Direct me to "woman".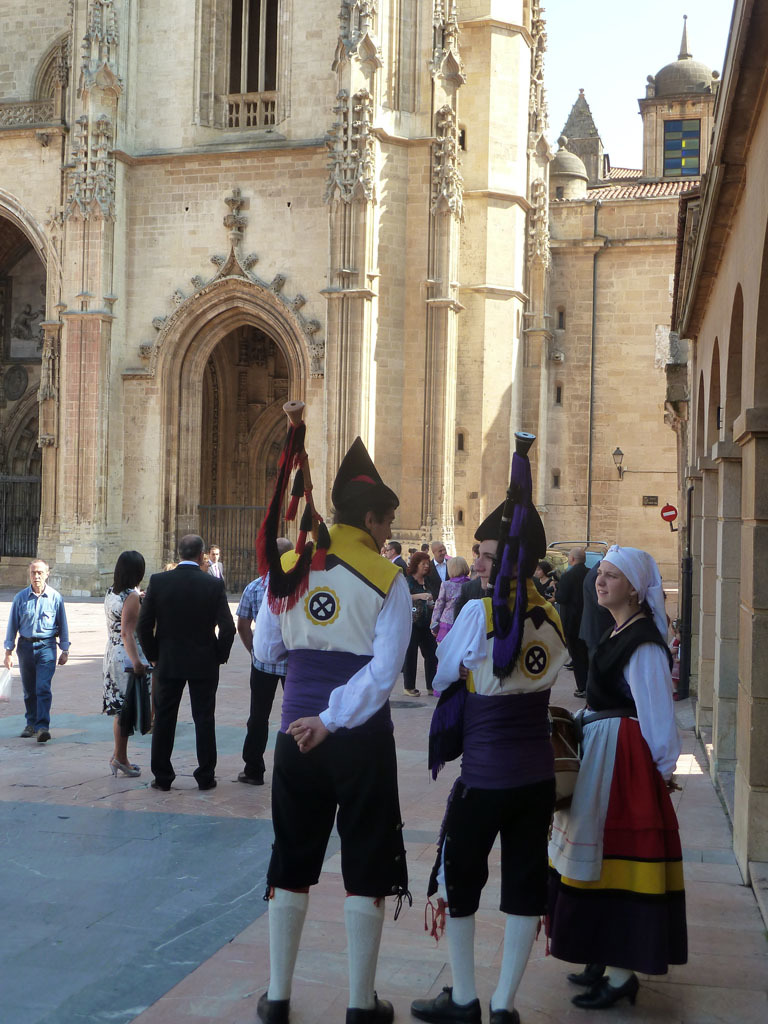
Direction: region(401, 554, 440, 696).
